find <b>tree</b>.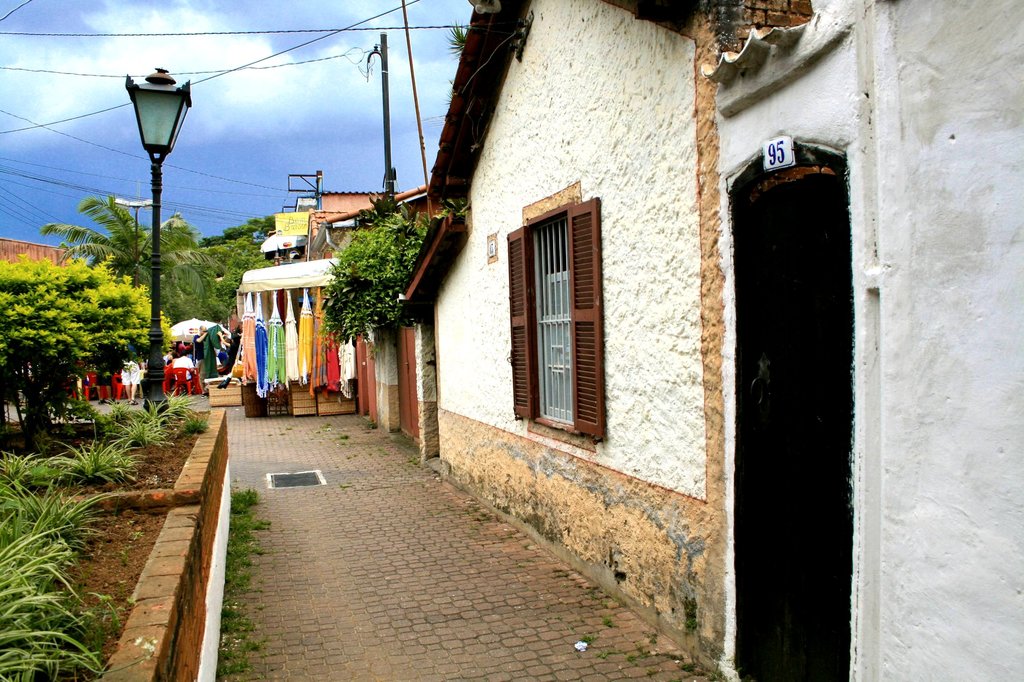
l=189, t=233, r=269, b=310.
